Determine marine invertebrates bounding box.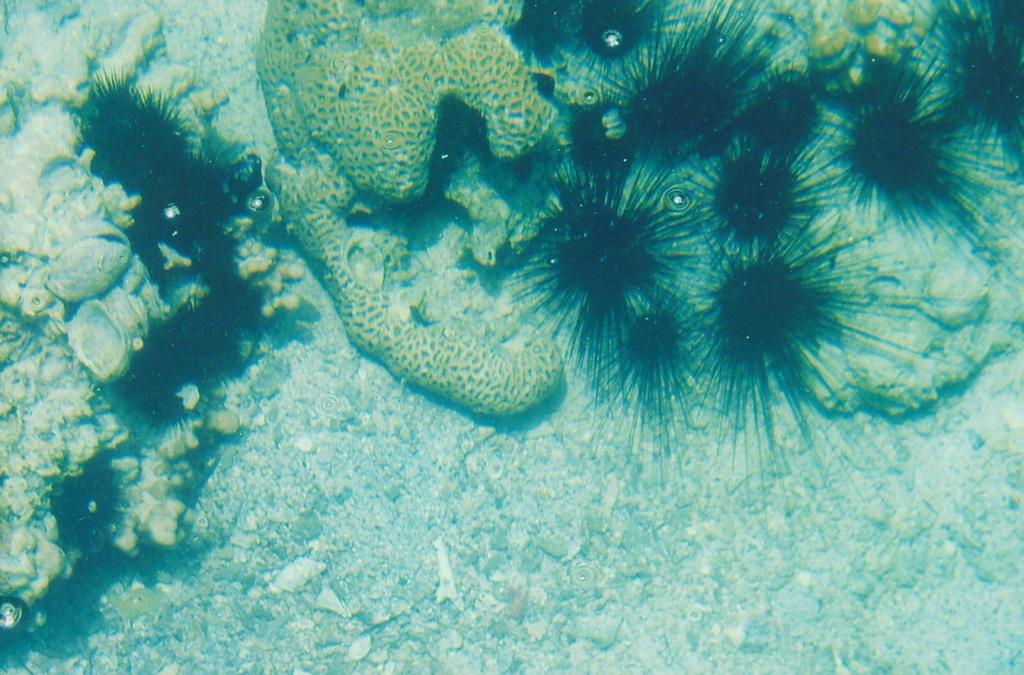
Determined: <box>886,0,1023,175</box>.
